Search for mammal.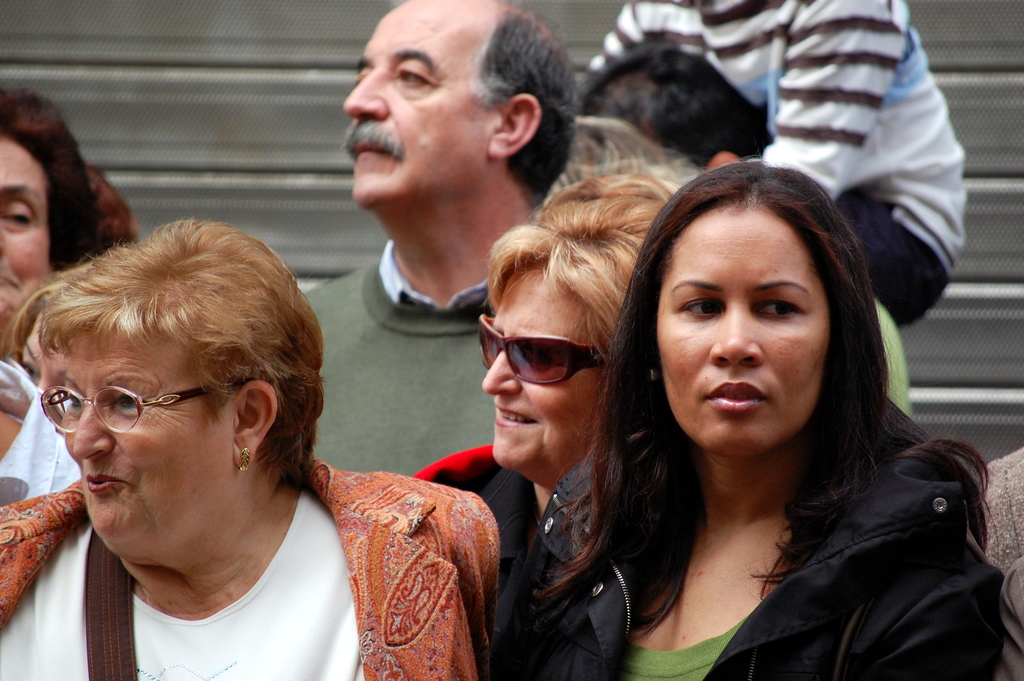
Found at left=15, top=169, right=140, bottom=390.
